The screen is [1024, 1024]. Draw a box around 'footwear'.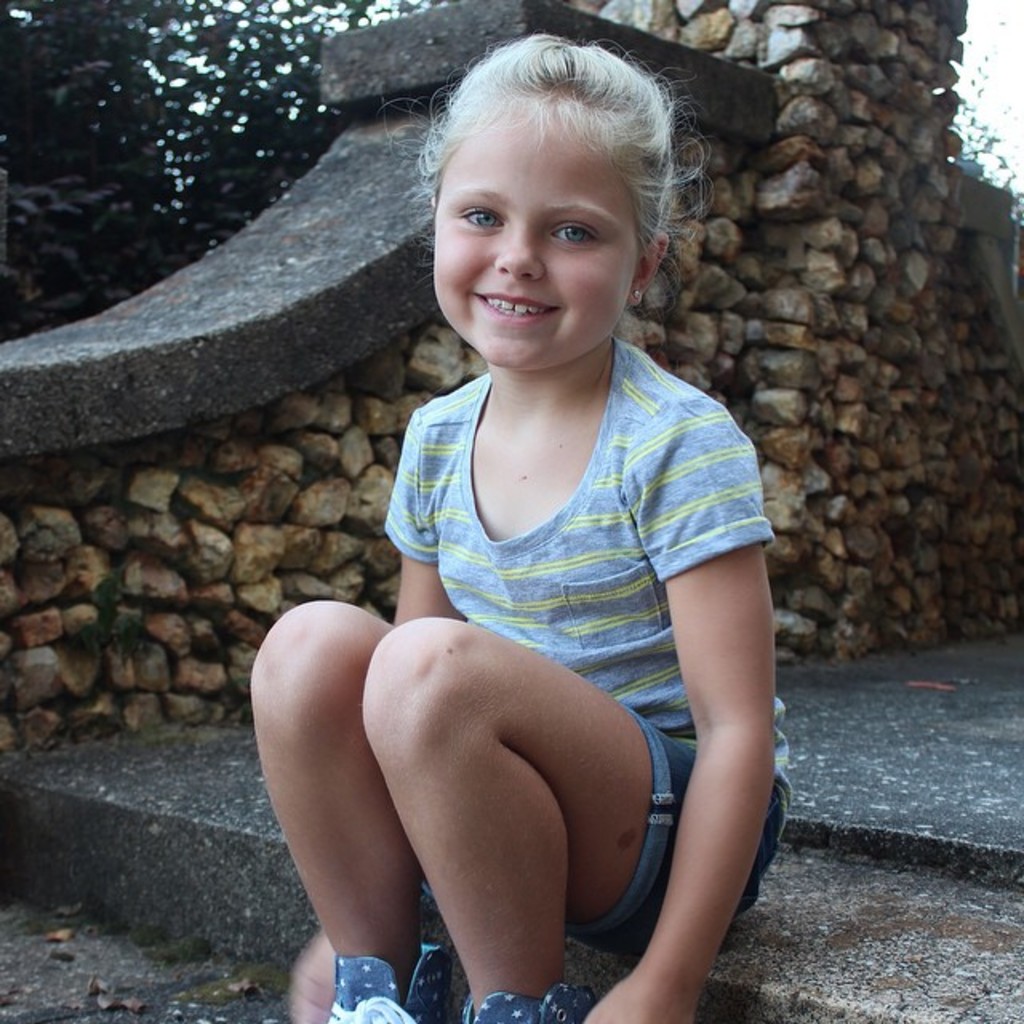
(461, 989, 582, 1022).
